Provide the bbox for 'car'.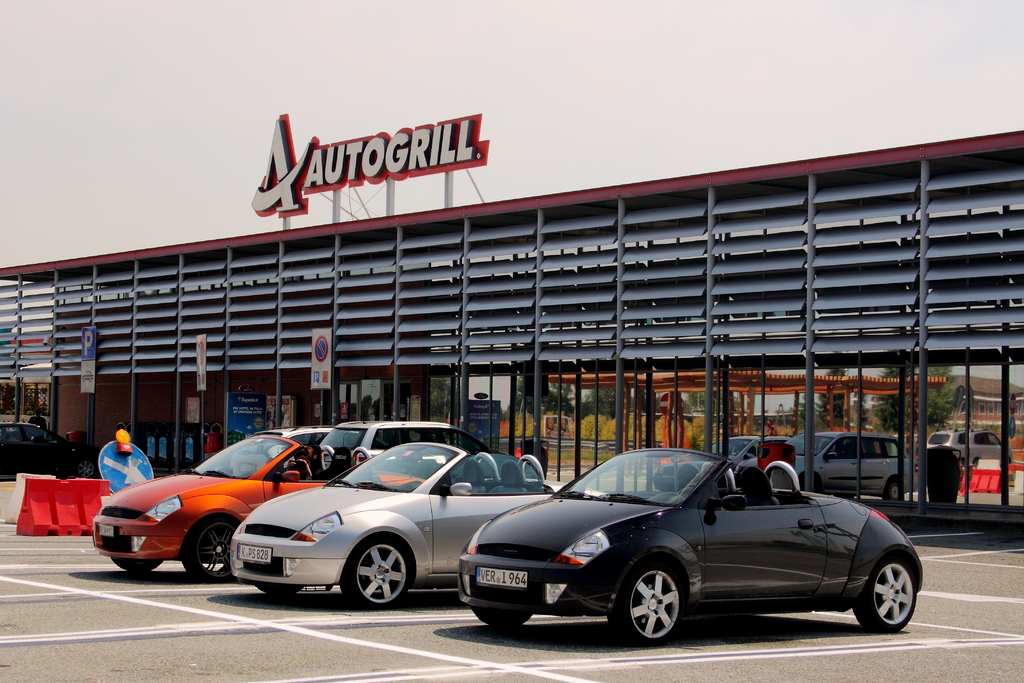
322, 418, 488, 469.
